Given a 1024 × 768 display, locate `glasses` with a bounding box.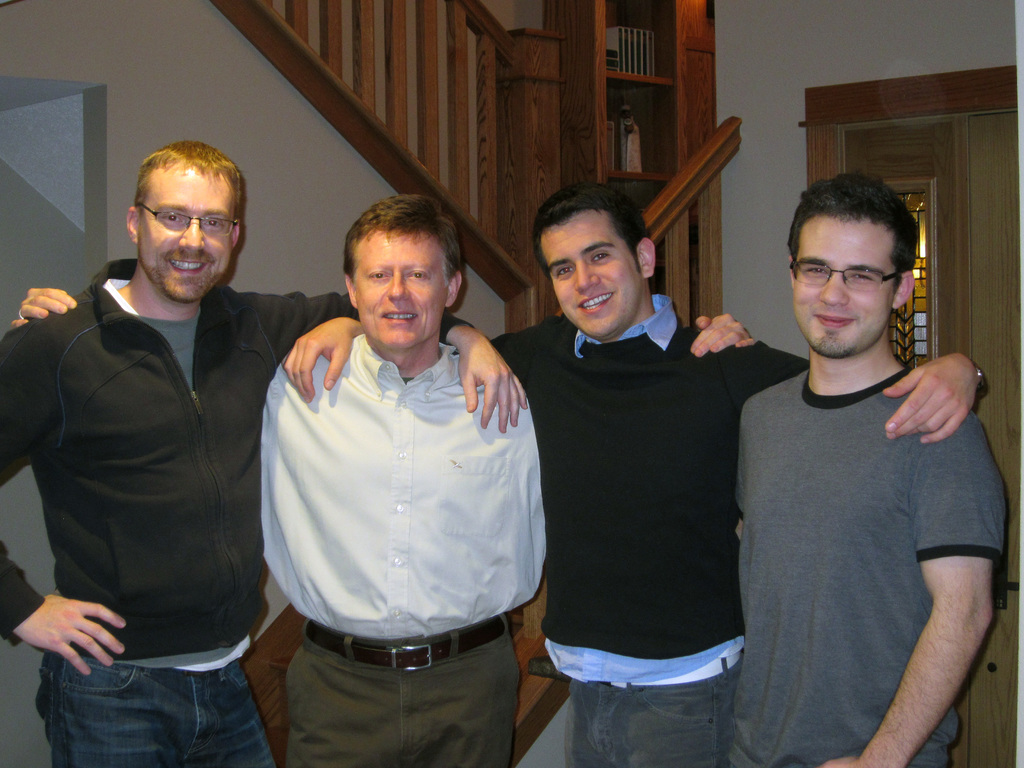
Located: x1=139, y1=202, x2=239, y2=237.
